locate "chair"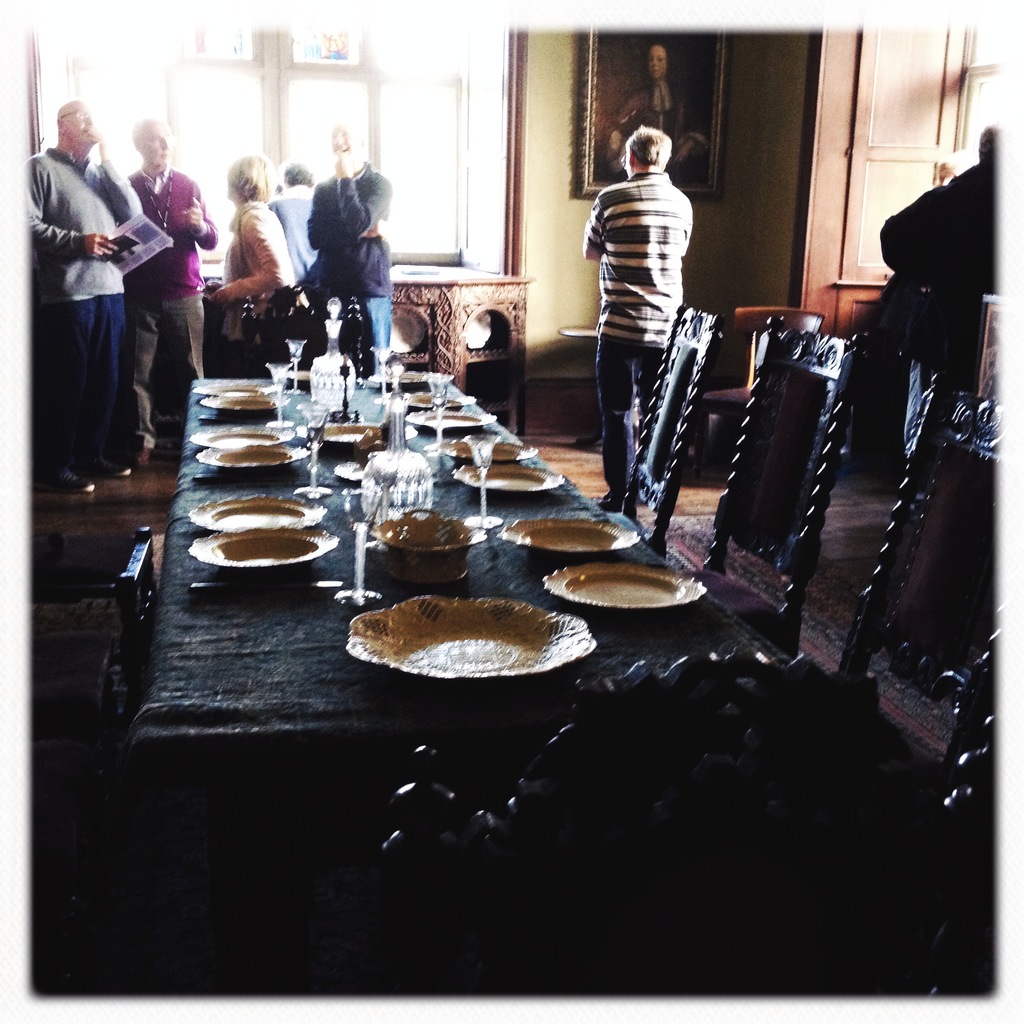
x1=841, y1=372, x2=1004, y2=785
